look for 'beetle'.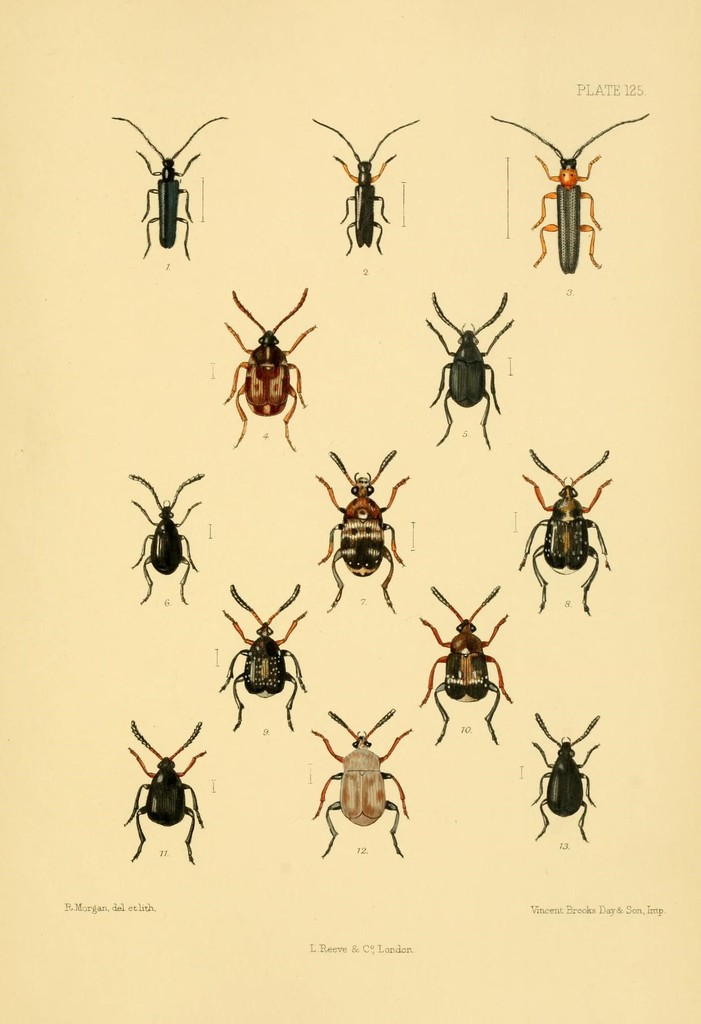
Found: 531,710,607,843.
